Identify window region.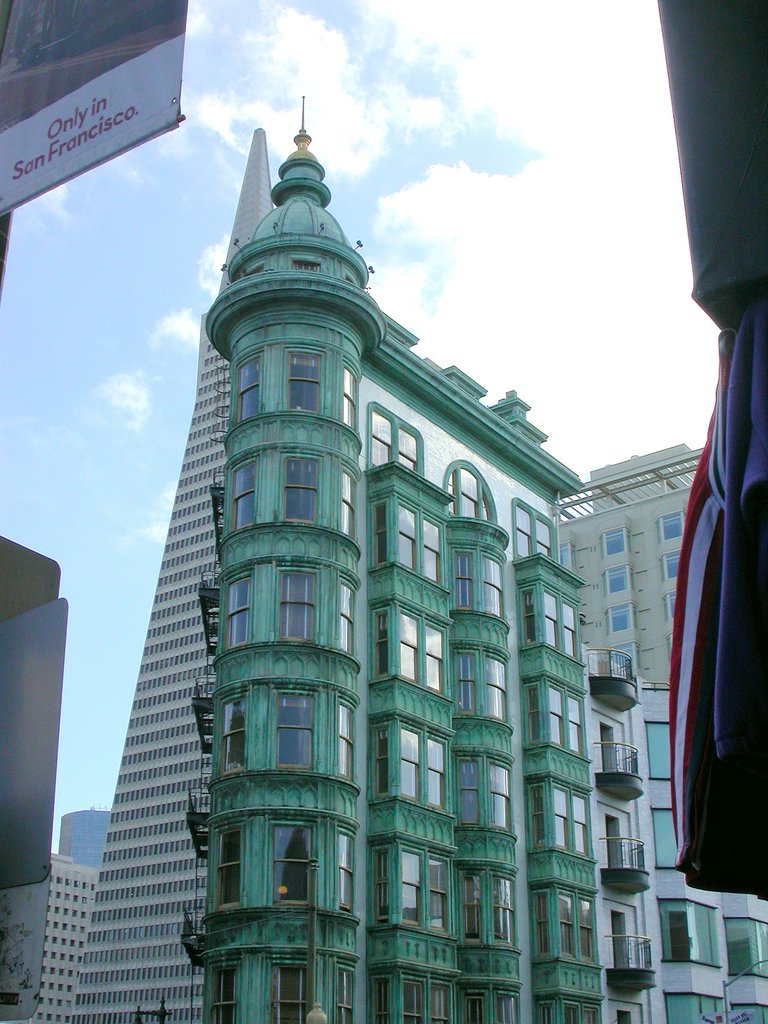
Region: [401,981,422,1023].
